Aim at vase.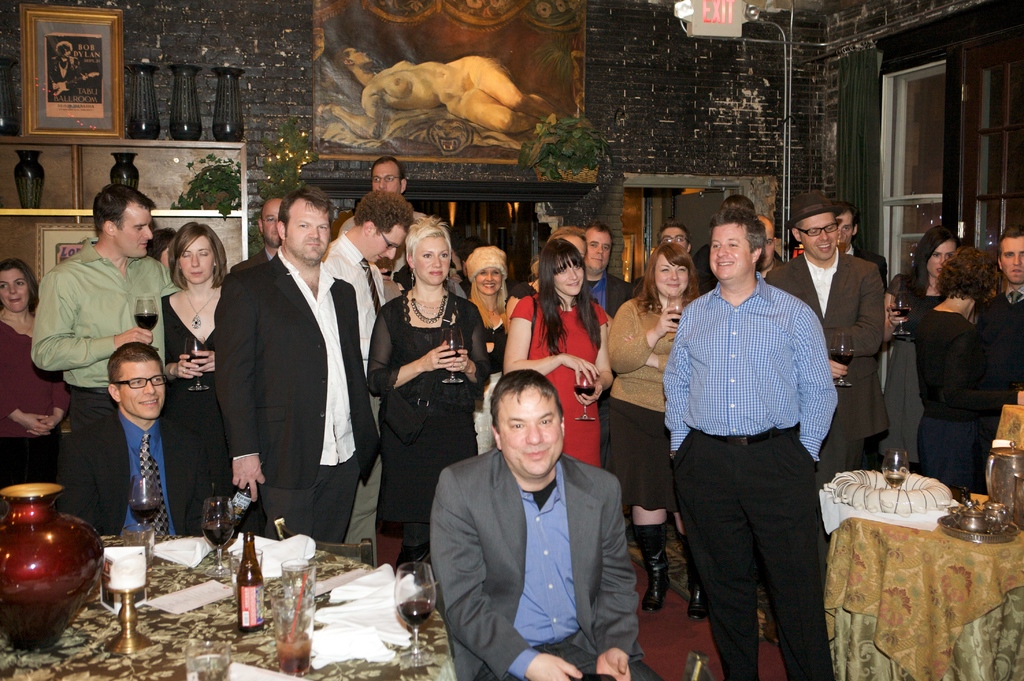
Aimed at crop(0, 477, 106, 648).
